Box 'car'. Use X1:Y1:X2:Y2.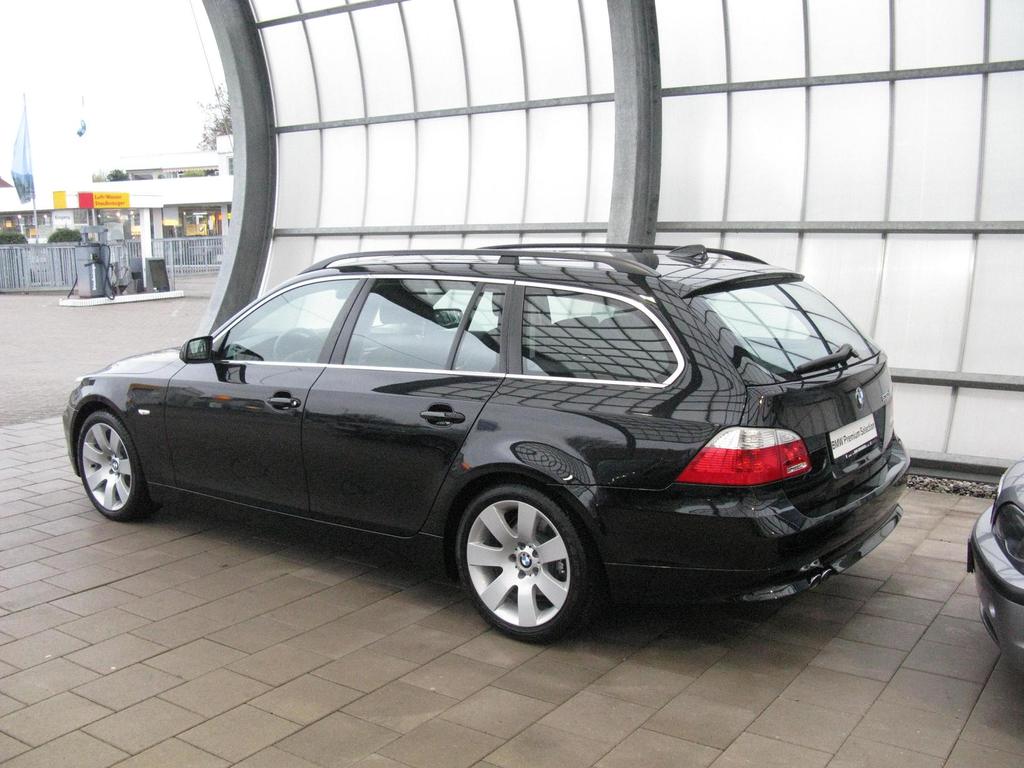
70:250:908:650.
